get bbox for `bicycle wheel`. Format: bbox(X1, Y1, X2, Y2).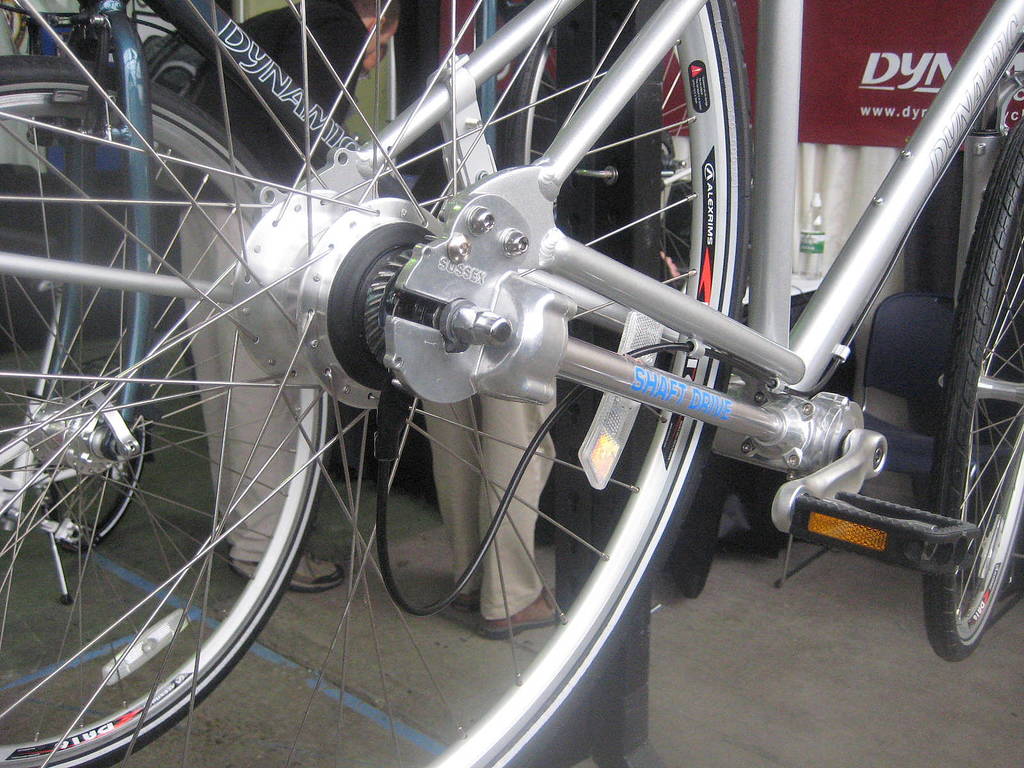
bbox(924, 120, 1023, 662).
